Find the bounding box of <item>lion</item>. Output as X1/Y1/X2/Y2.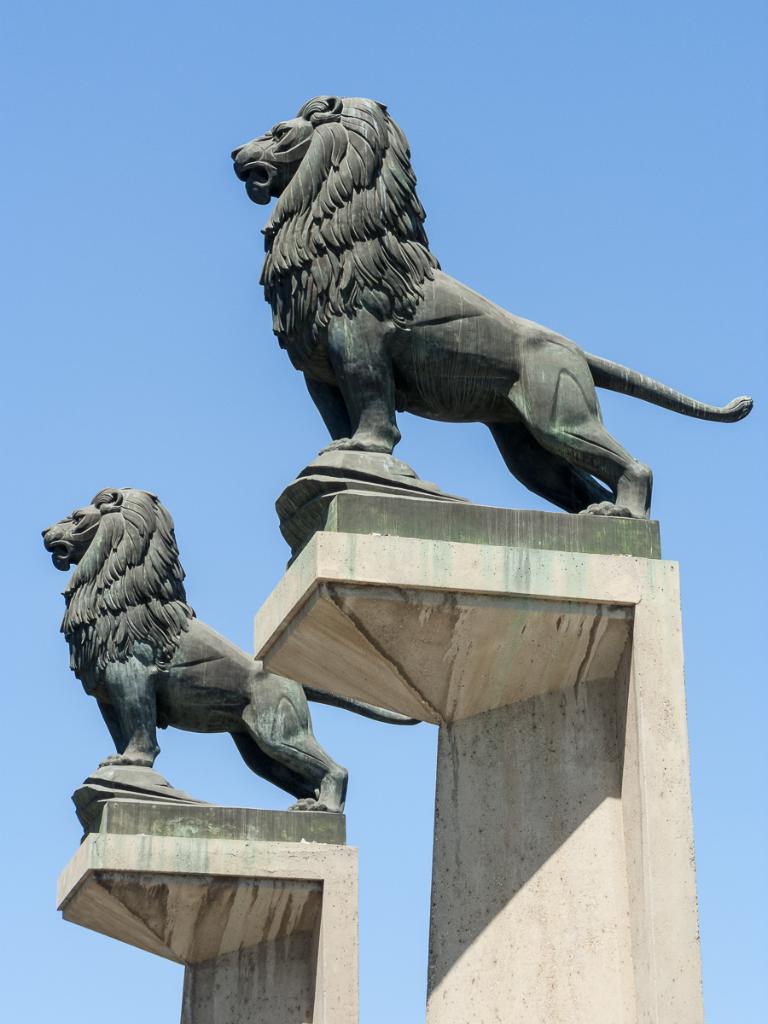
36/484/416/812.
